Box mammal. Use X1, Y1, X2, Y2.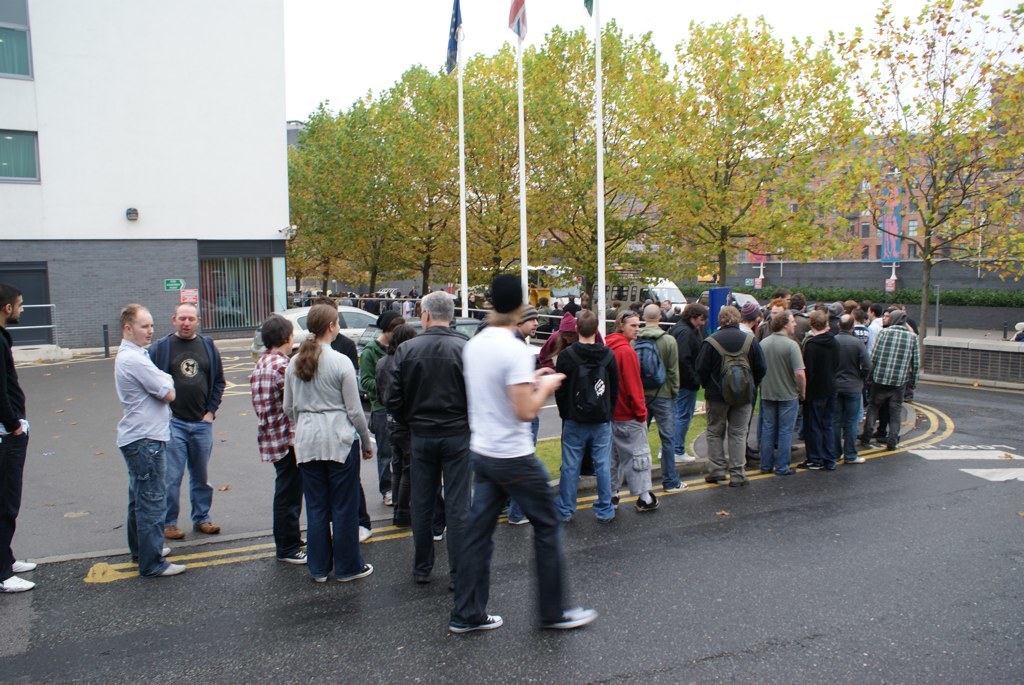
245, 308, 302, 561.
